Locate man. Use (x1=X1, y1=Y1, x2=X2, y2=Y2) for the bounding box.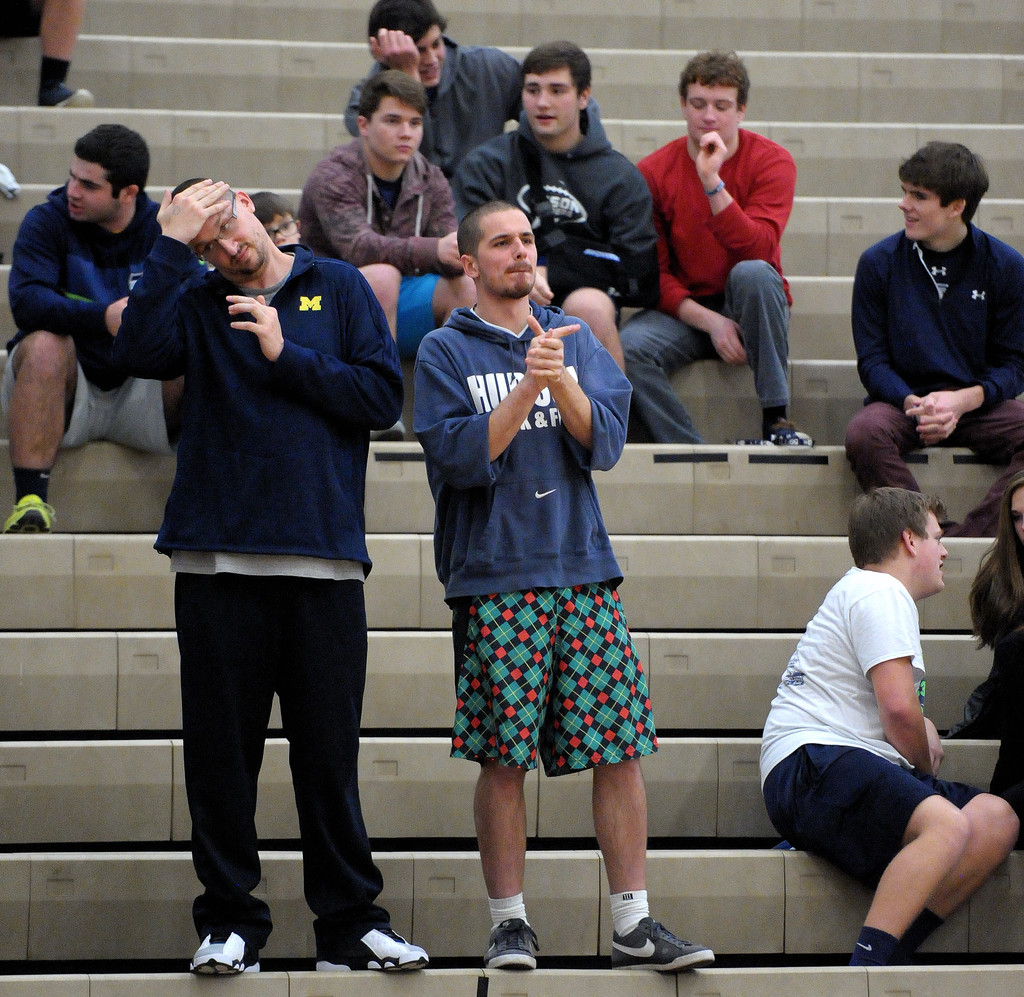
(x1=846, y1=141, x2=1023, y2=551).
